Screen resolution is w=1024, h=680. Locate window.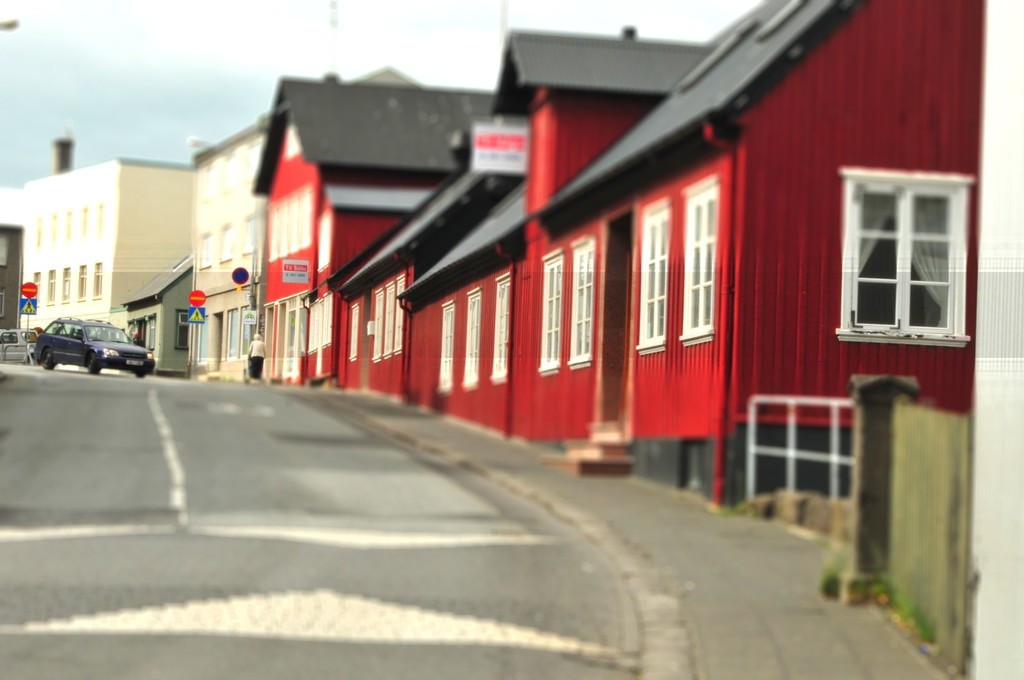
l=219, t=229, r=232, b=259.
